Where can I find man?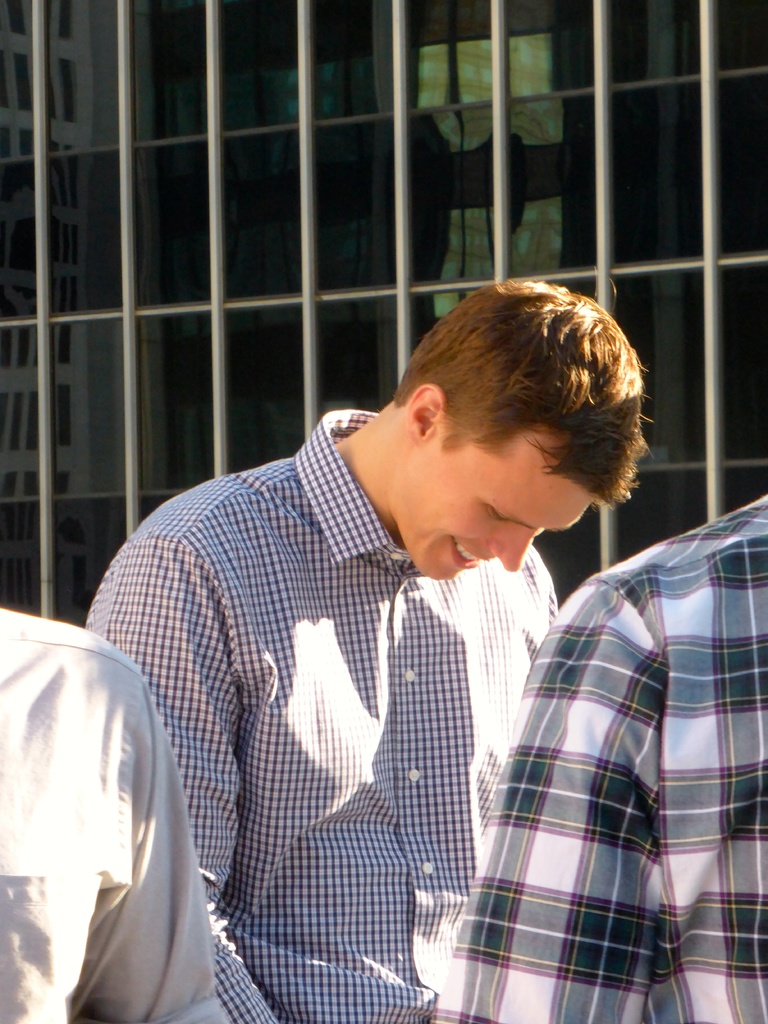
You can find it at {"left": 431, "top": 459, "right": 767, "bottom": 1022}.
